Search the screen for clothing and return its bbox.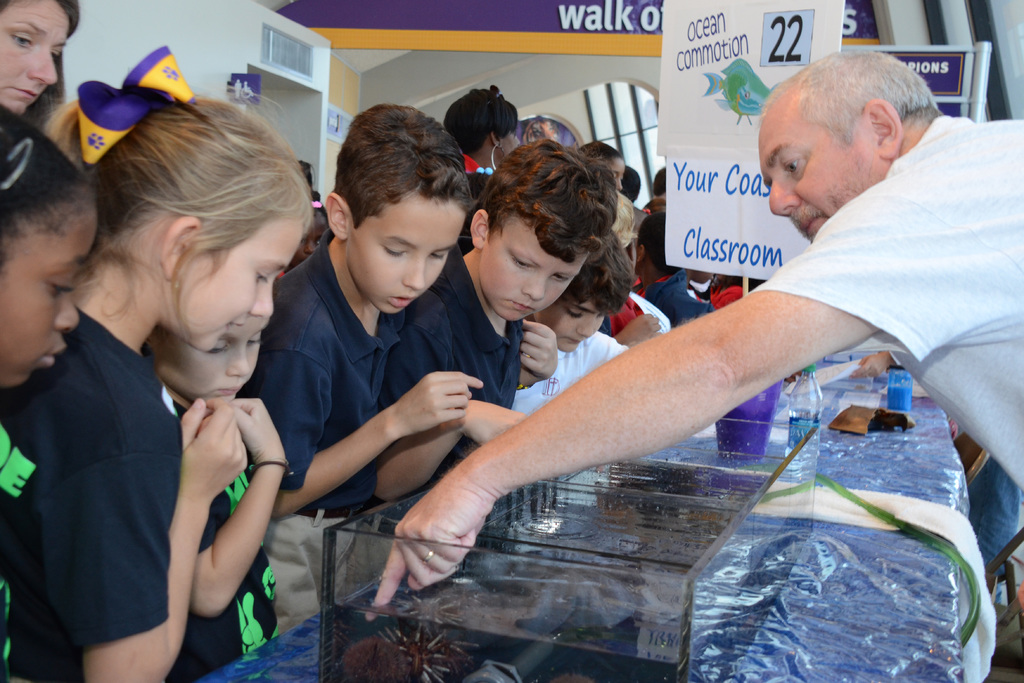
Found: crop(630, 272, 717, 327).
